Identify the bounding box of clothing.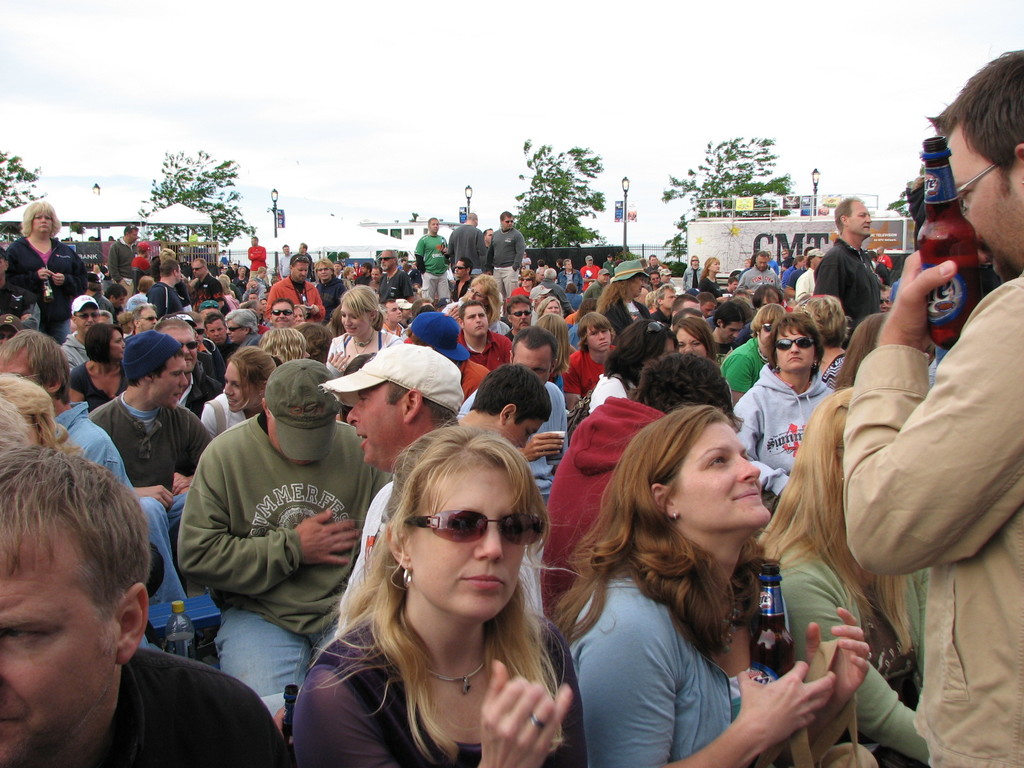
(x1=97, y1=392, x2=215, y2=495).
